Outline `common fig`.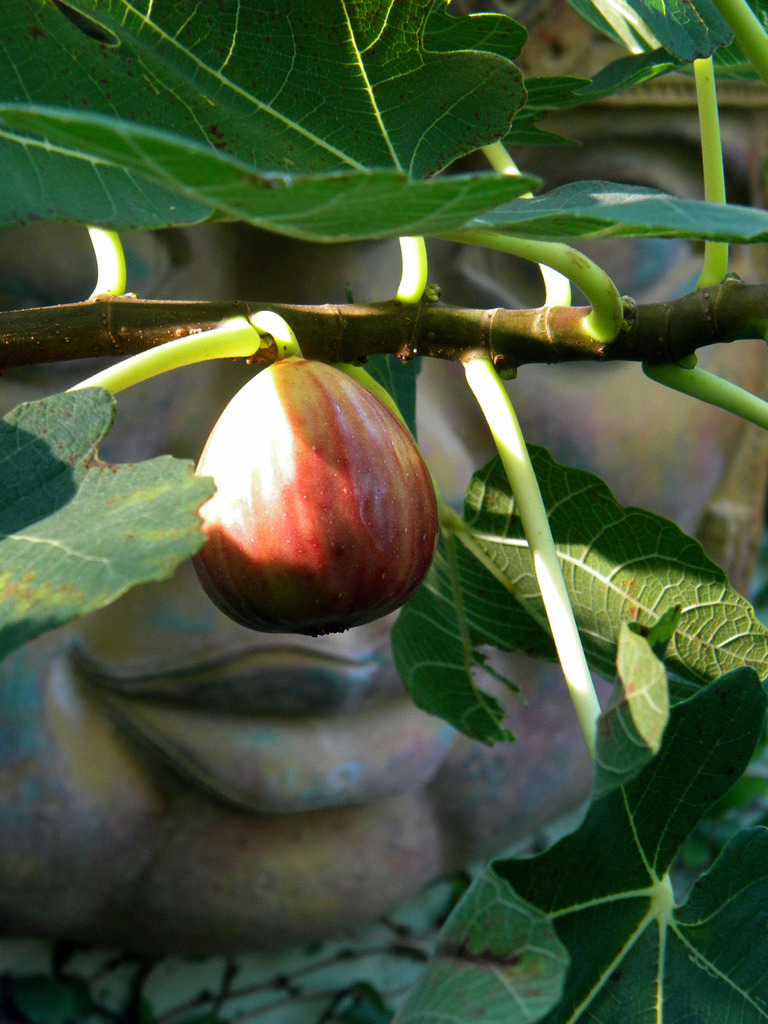
Outline: region(193, 357, 438, 630).
